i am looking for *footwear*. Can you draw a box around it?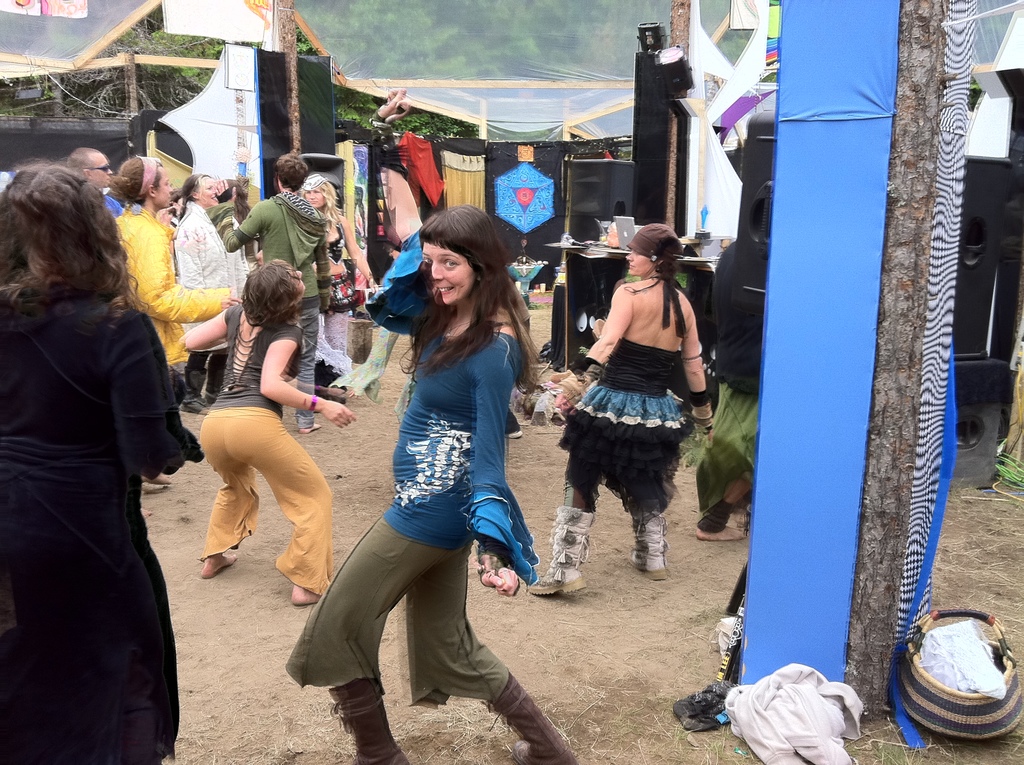
Sure, the bounding box is locate(205, 343, 255, 402).
